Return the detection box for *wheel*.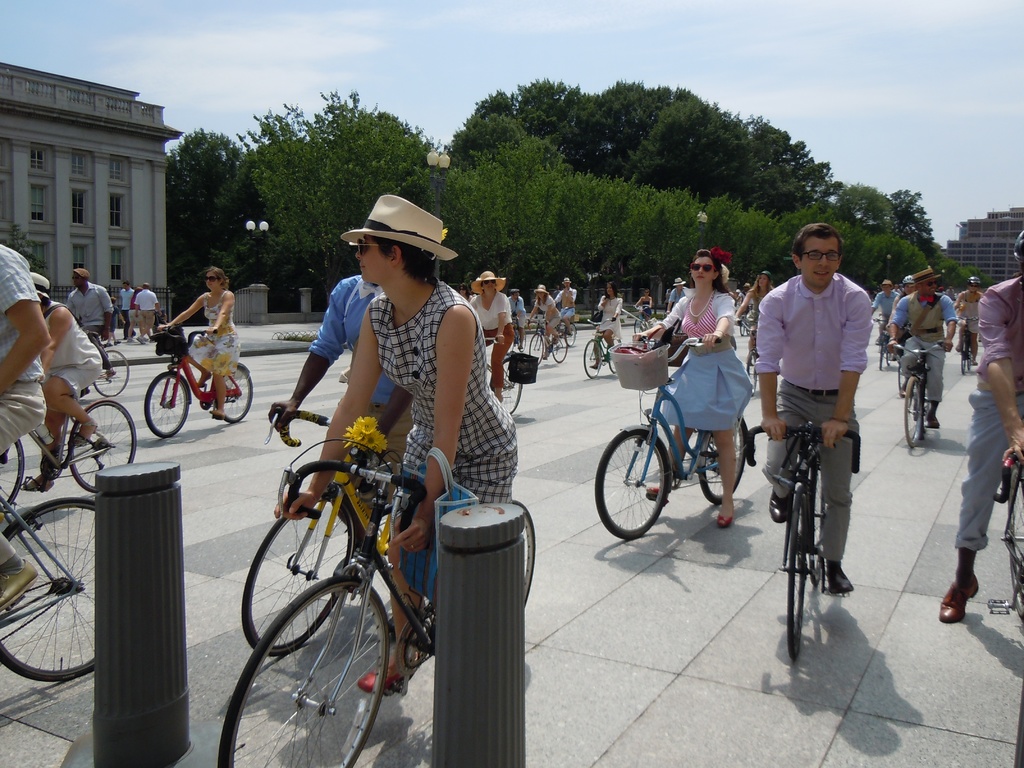
x1=0, y1=437, x2=22, y2=513.
